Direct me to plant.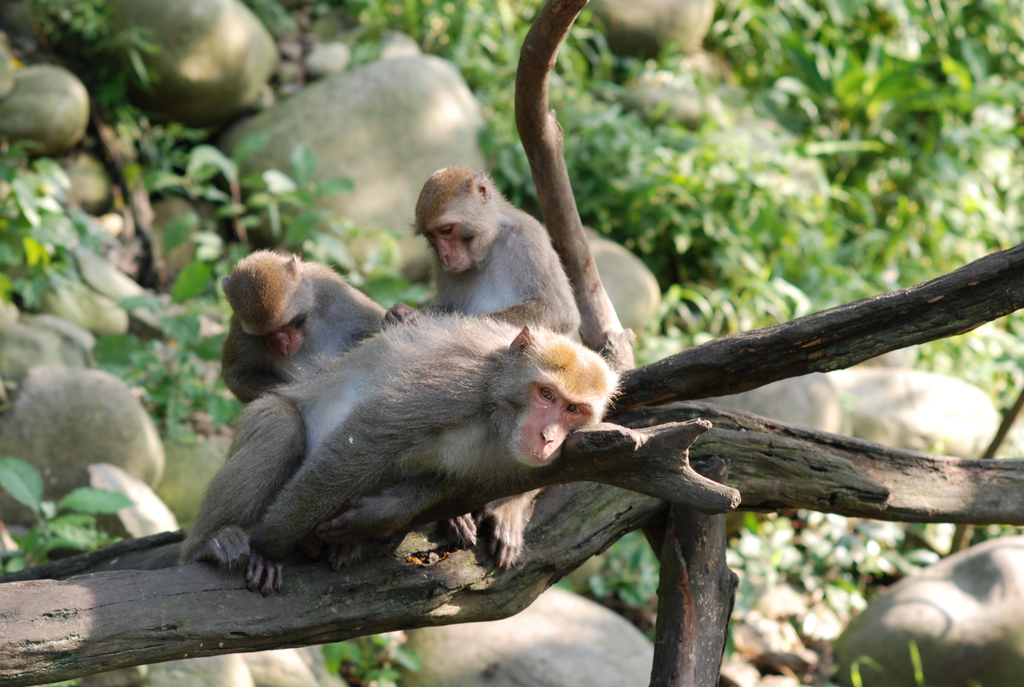
Direction: 0:444:175:575.
